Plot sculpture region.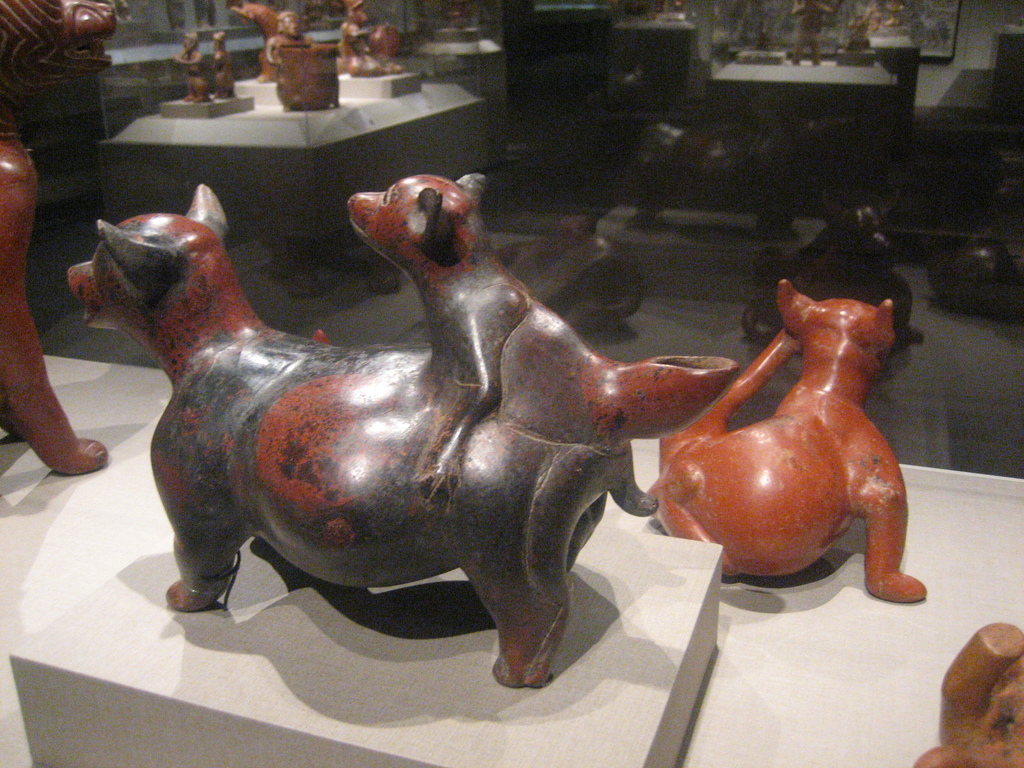
Plotted at select_region(0, 0, 117, 476).
